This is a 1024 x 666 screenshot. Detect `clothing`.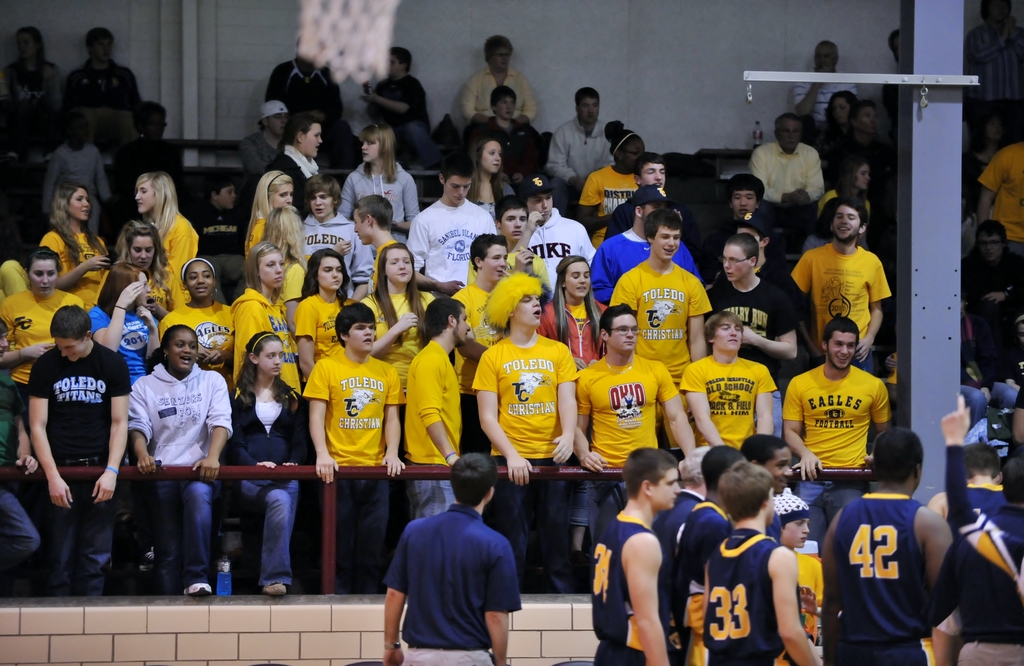
{"x1": 404, "y1": 196, "x2": 497, "y2": 295}.
